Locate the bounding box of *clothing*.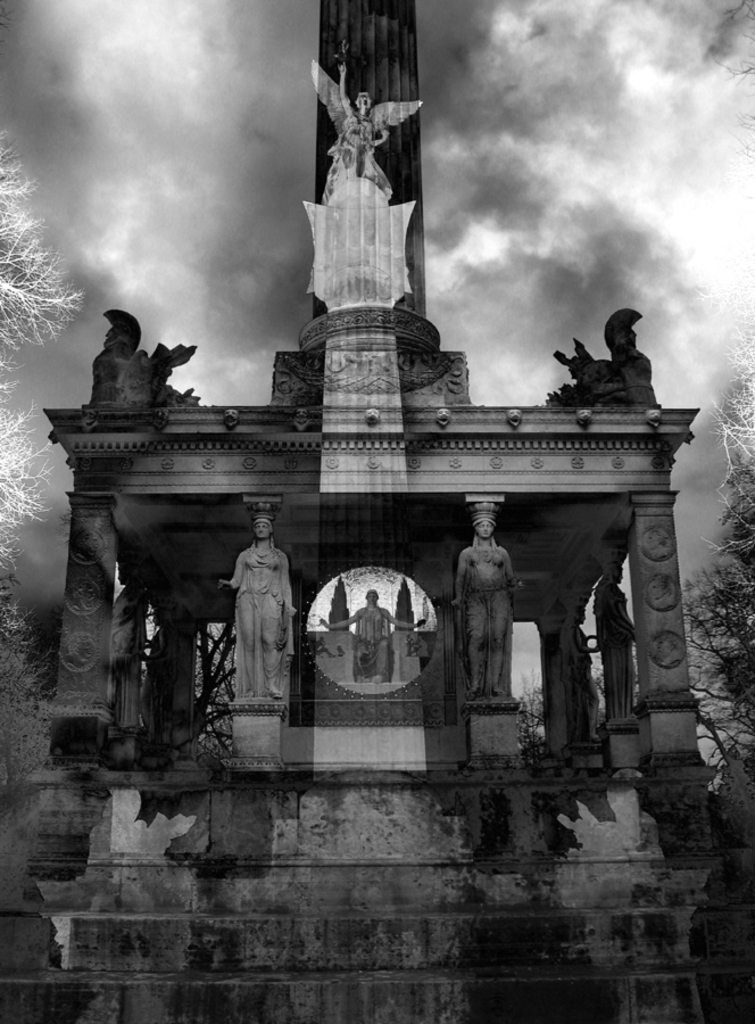
Bounding box: bbox=[224, 529, 298, 697].
